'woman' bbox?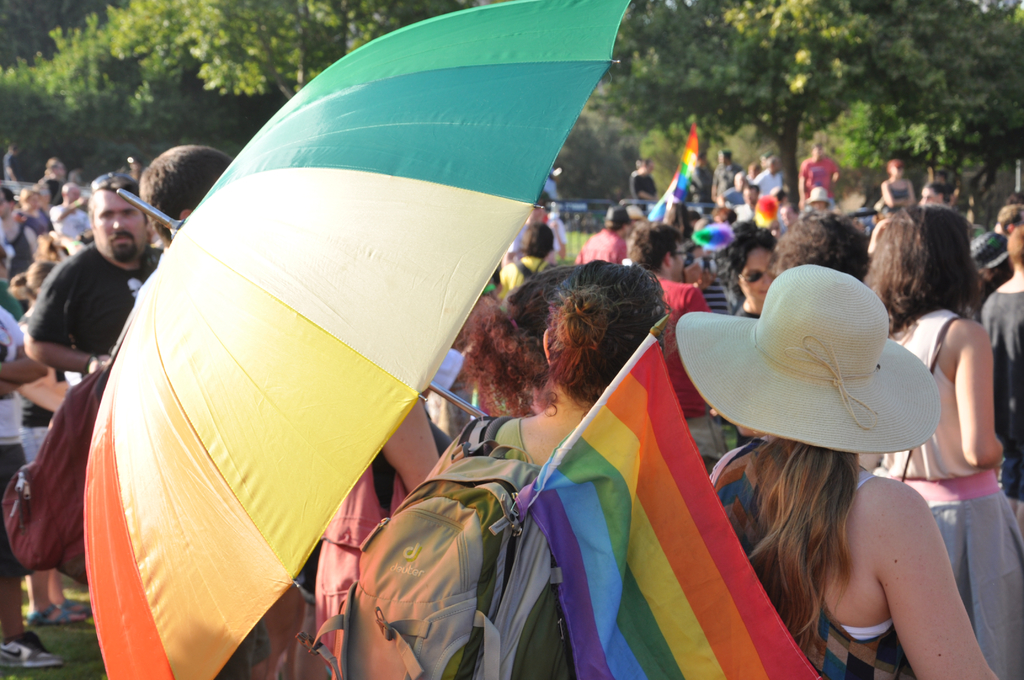
[left=858, top=204, right=1023, bottom=679]
